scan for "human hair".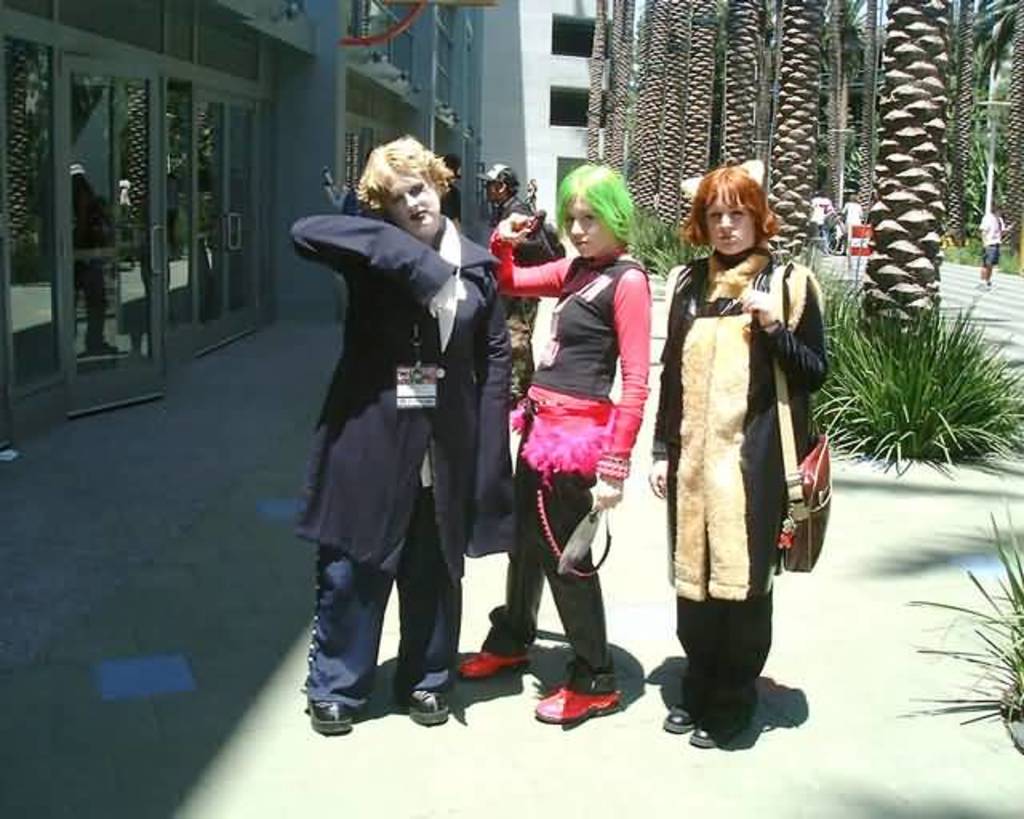
Scan result: [left=550, top=160, right=637, bottom=251].
